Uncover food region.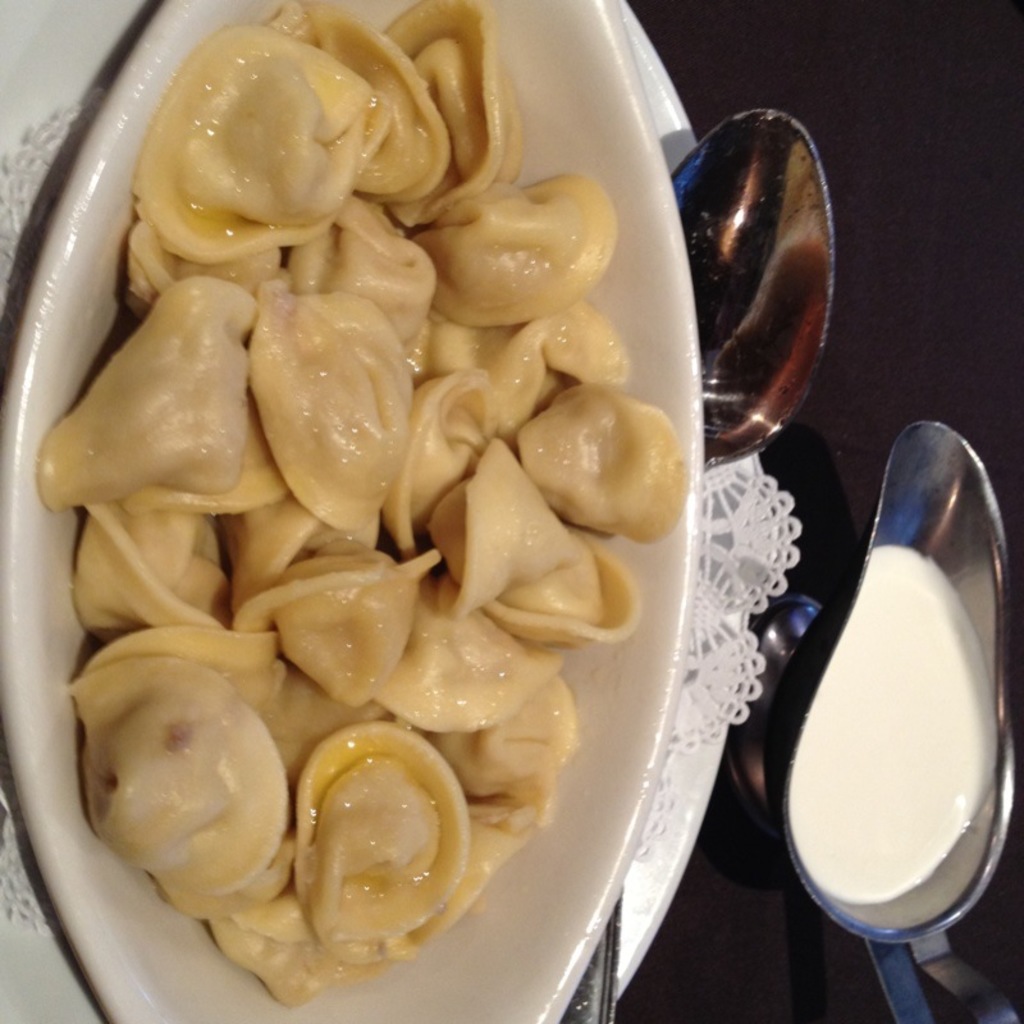
Uncovered: box(68, 19, 655, 856).
